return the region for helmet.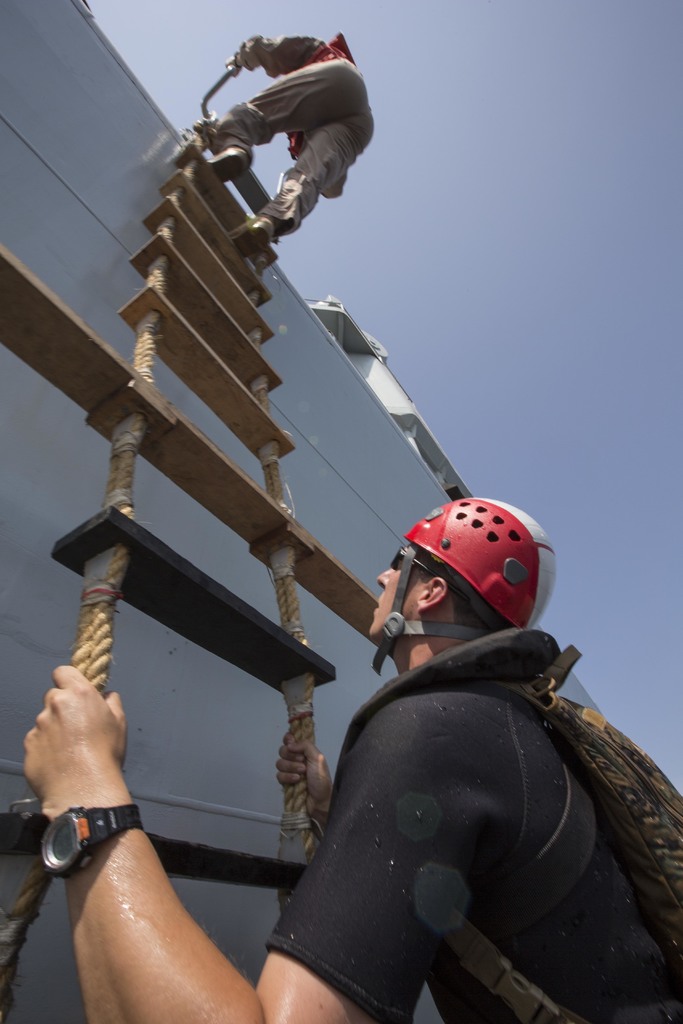
region(379, 502, 557, 669).
